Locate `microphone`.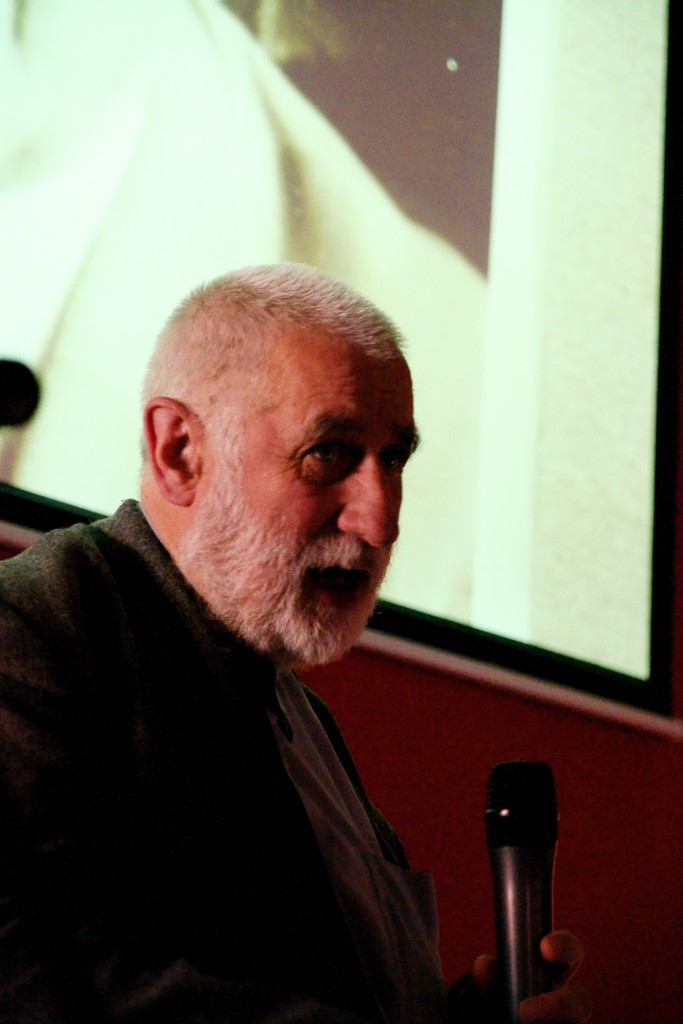
Bounding box: select_region(465, 751, 568, 1023).
